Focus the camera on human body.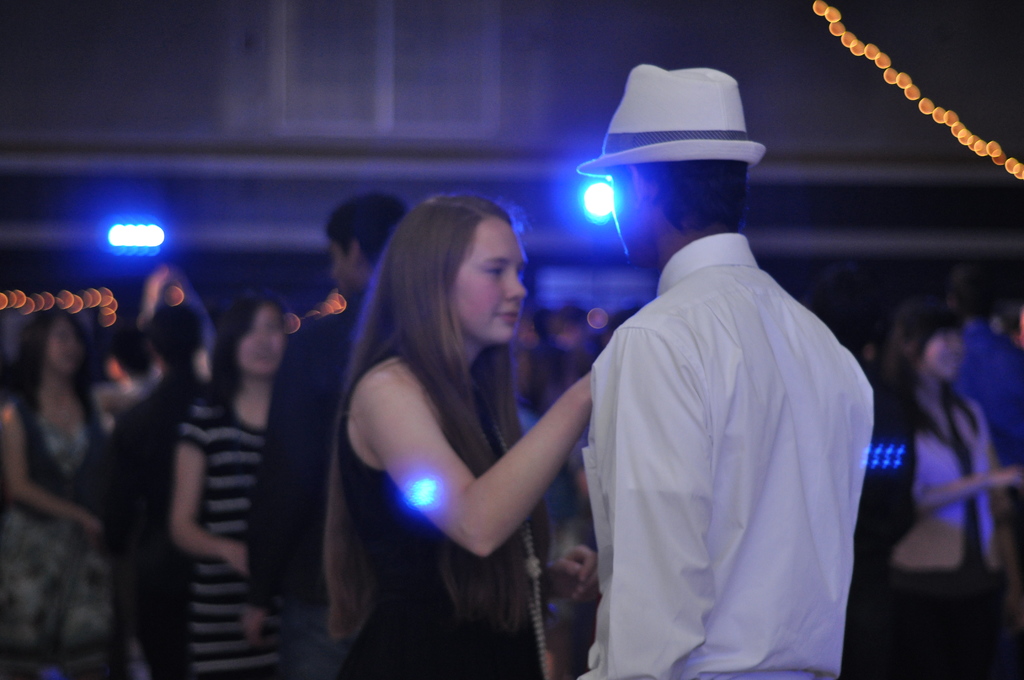
Focus region: box(173, 294, 292, 672).
